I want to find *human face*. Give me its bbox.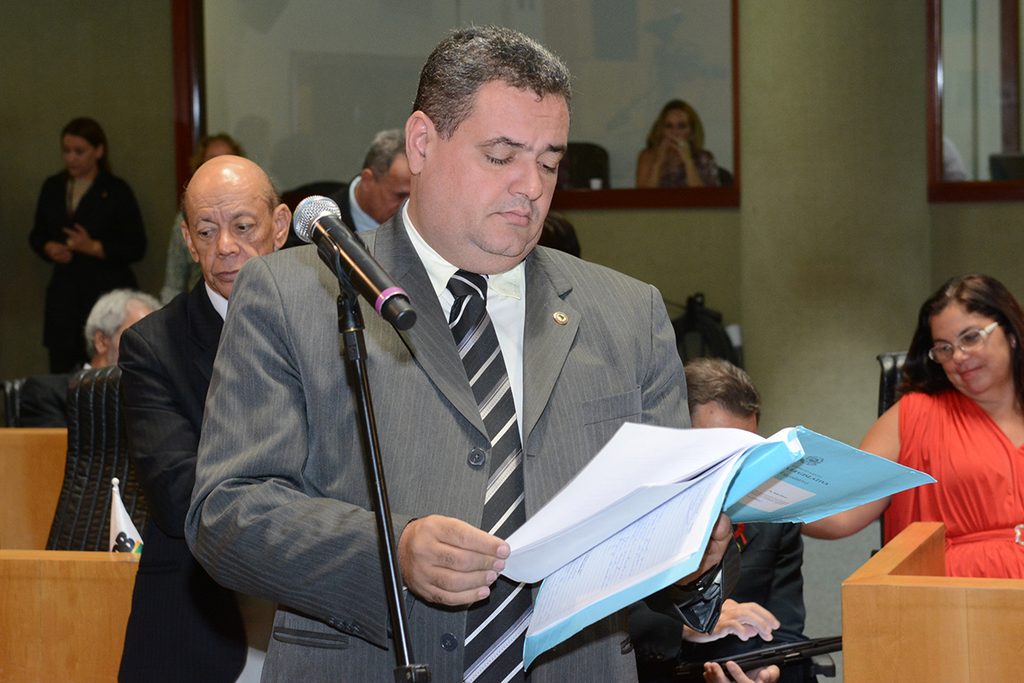
416,86,572,258.
